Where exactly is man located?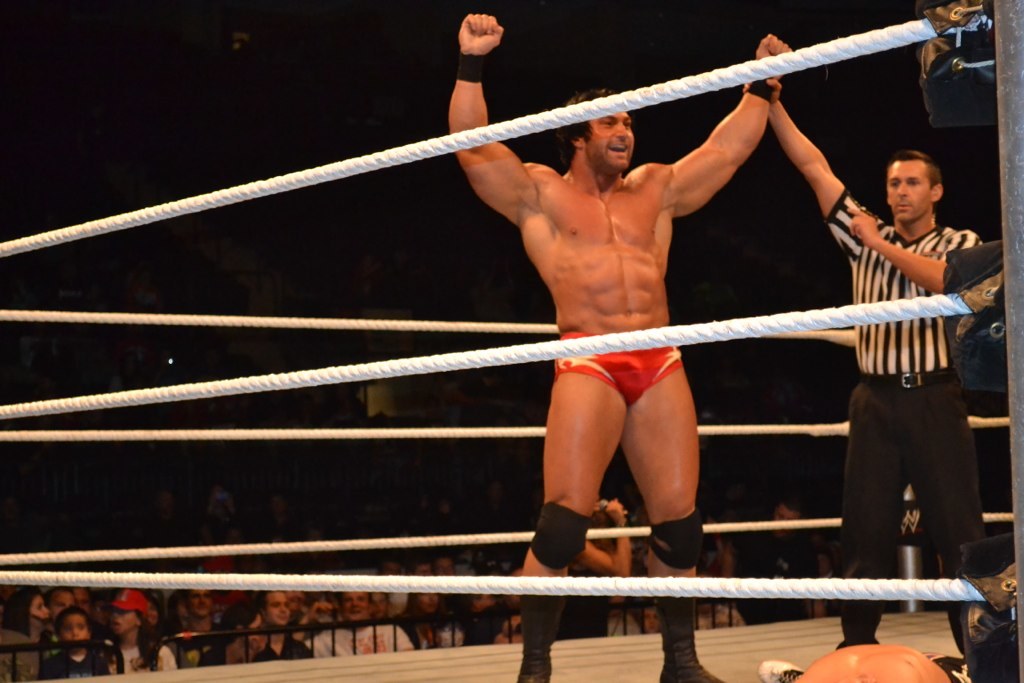
Its bounding box is rect(305, 589, 415, 656).
